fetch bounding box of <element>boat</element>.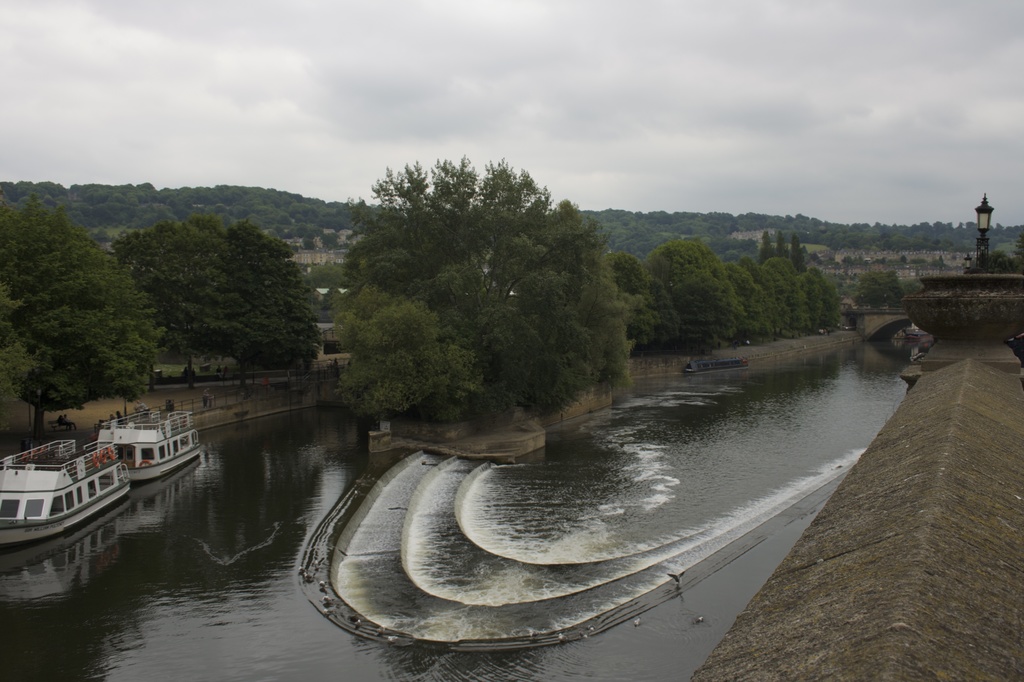
Bbox: box=[83, 403, 204, 477].
